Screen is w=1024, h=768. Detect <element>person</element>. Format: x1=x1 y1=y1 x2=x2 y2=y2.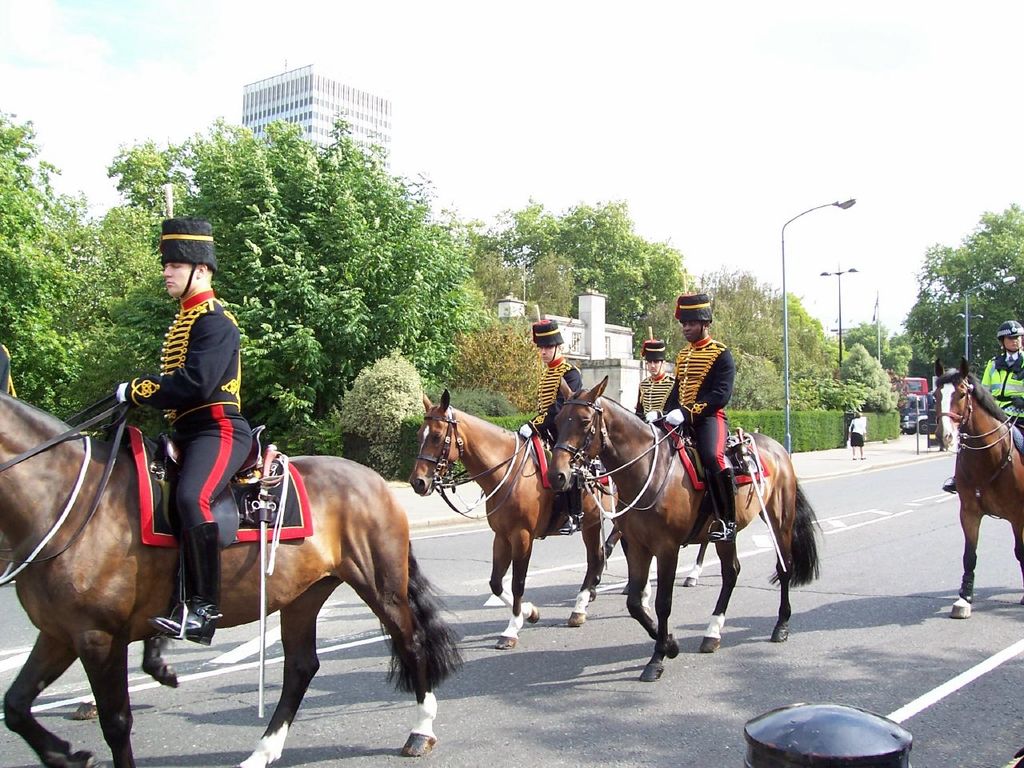
x1=841 y1=414 x2=866 y2=462.
